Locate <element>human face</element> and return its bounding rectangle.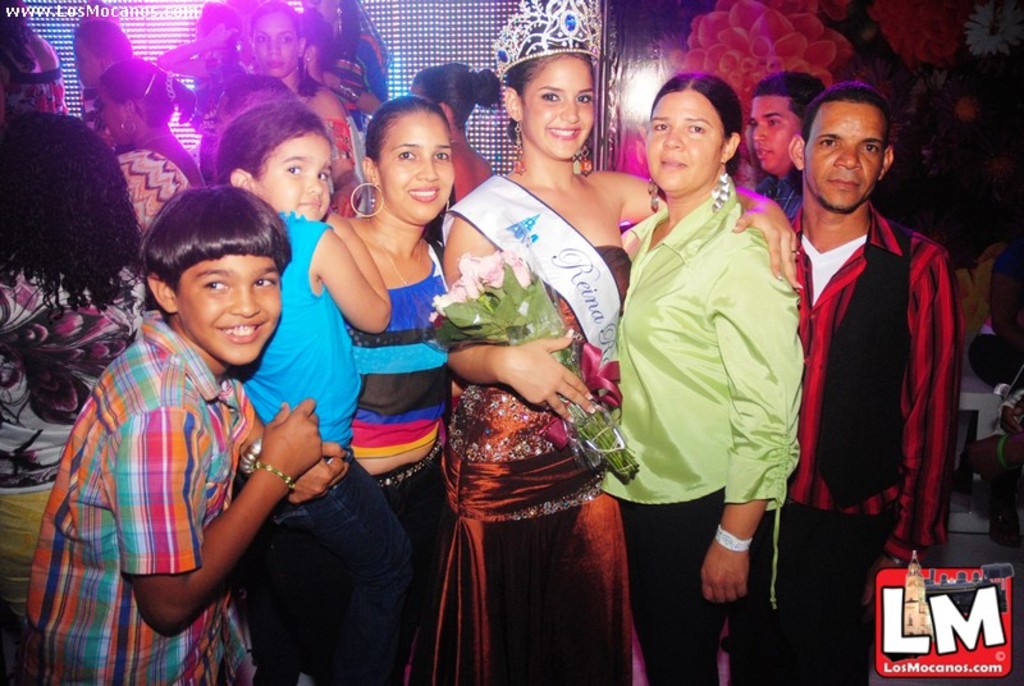
(303,0,335,22).
